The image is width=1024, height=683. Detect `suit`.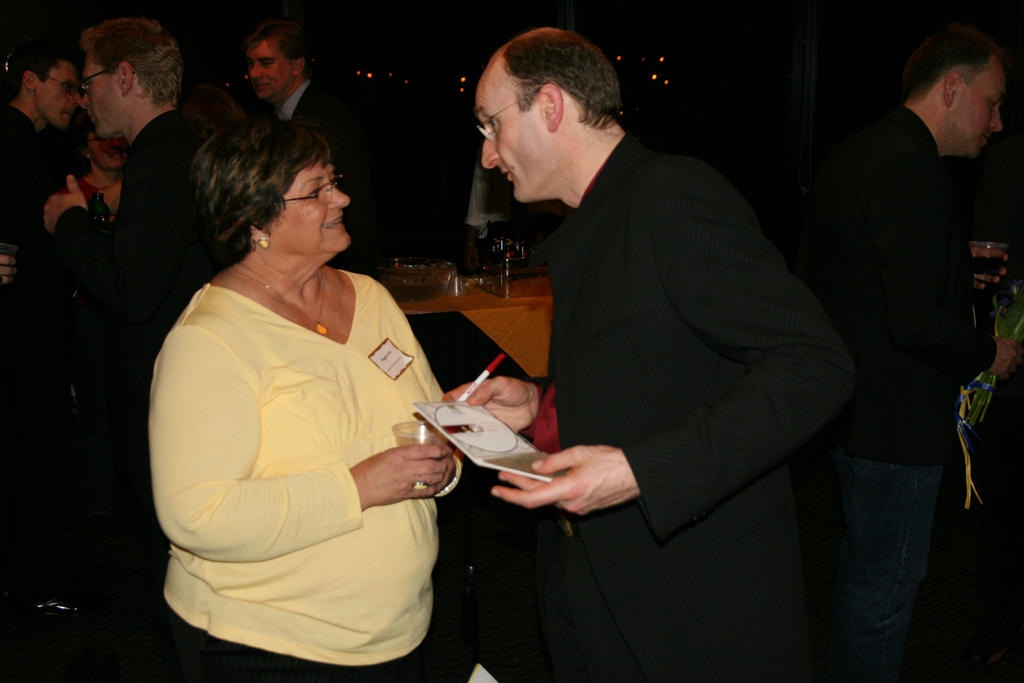
Detection: [470,50,860,648].
